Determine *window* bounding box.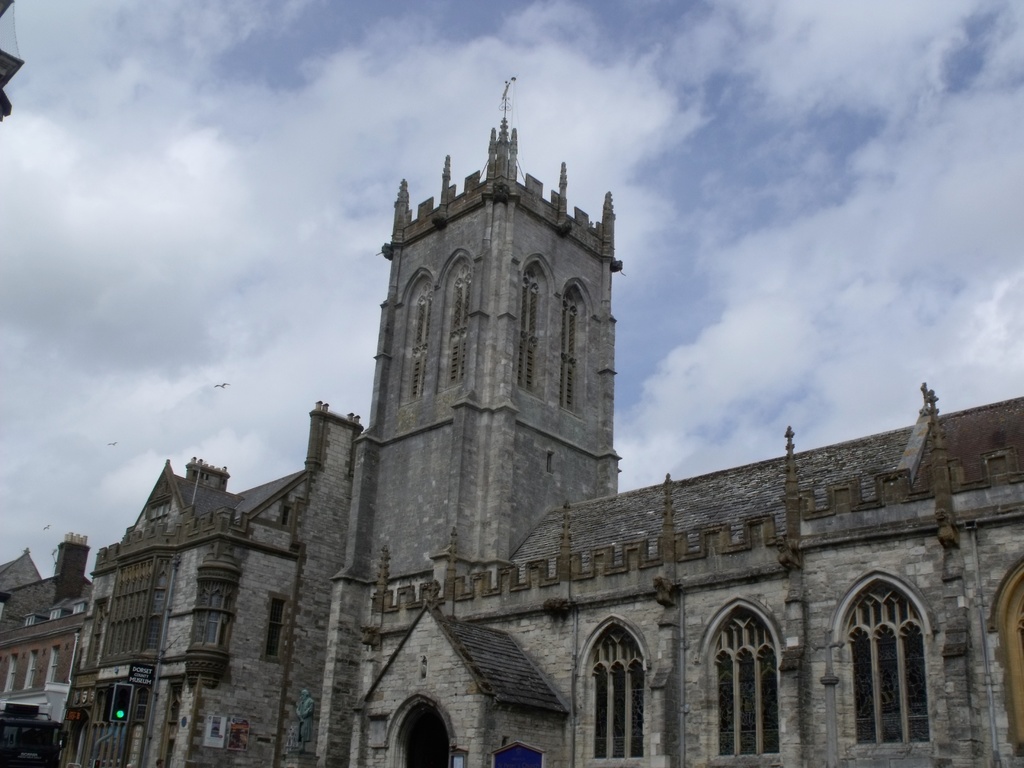
Determined: crop(22, 650, 38, 687).
